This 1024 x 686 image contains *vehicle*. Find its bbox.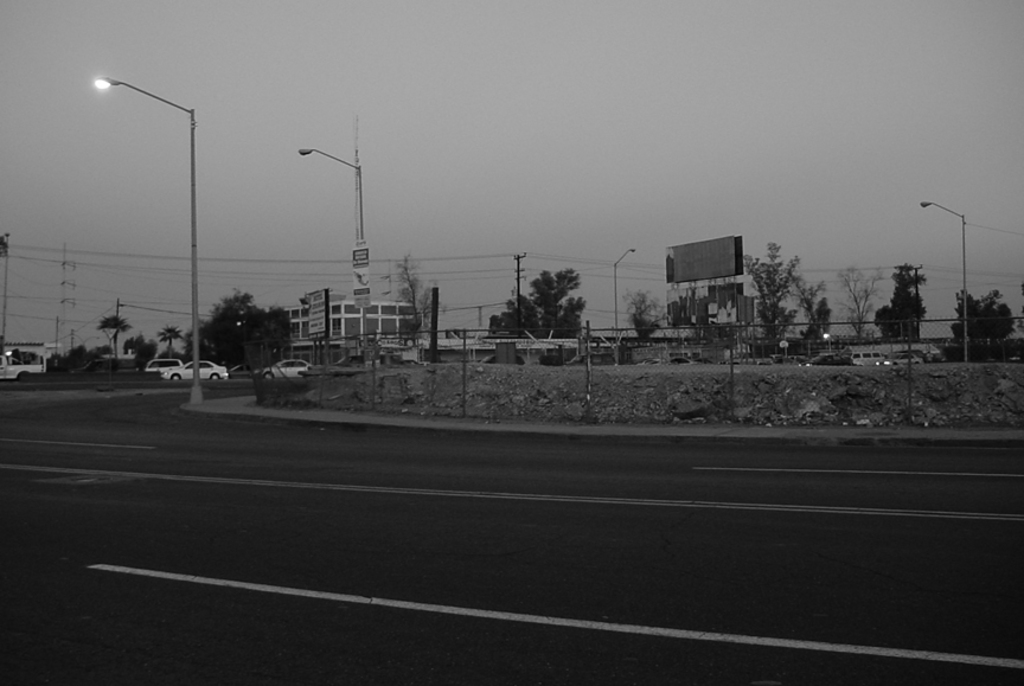
<box>1,352,43,384</box>.
